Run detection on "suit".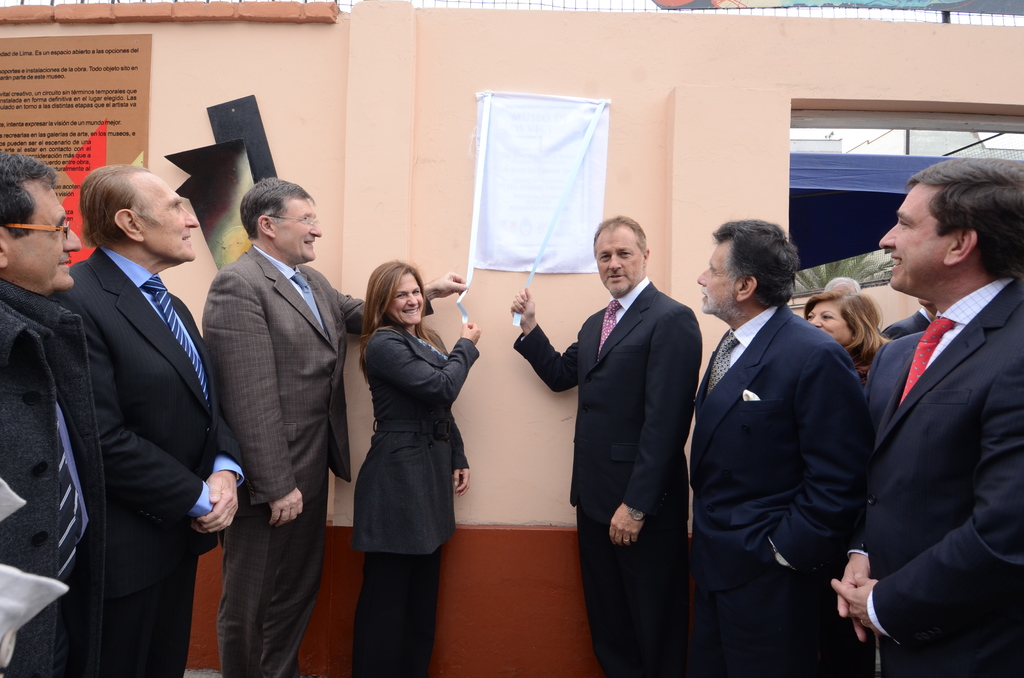
Result: detection(0, 279, 100, 677).
